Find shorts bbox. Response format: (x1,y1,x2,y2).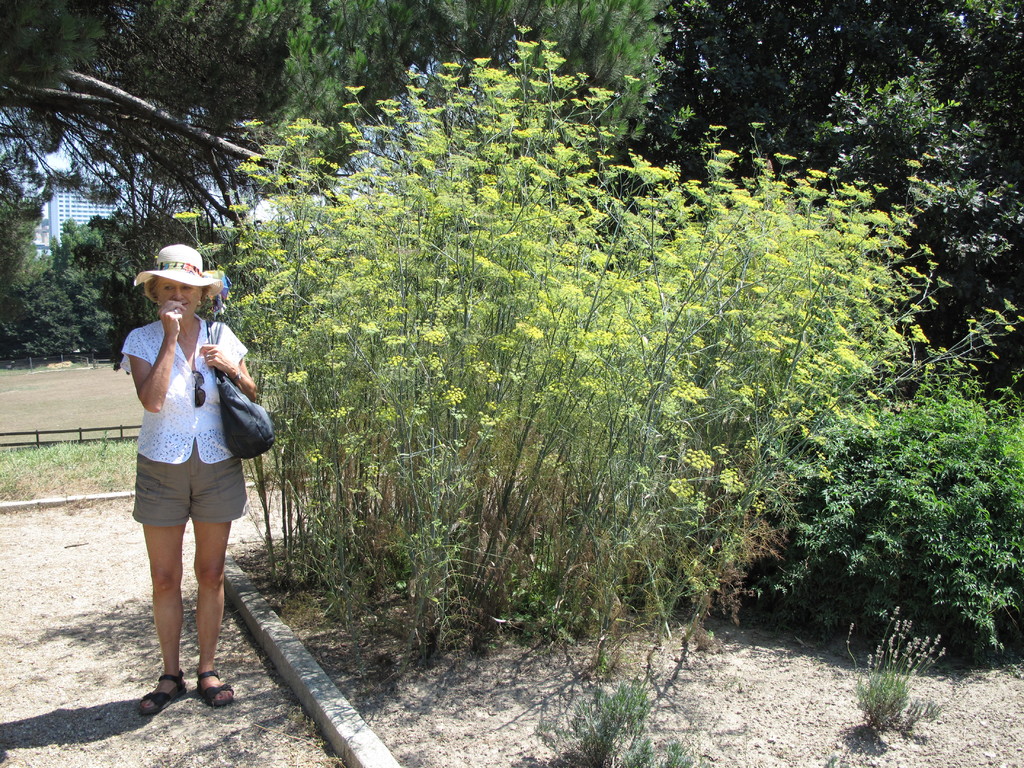
(125,461,226,538).
